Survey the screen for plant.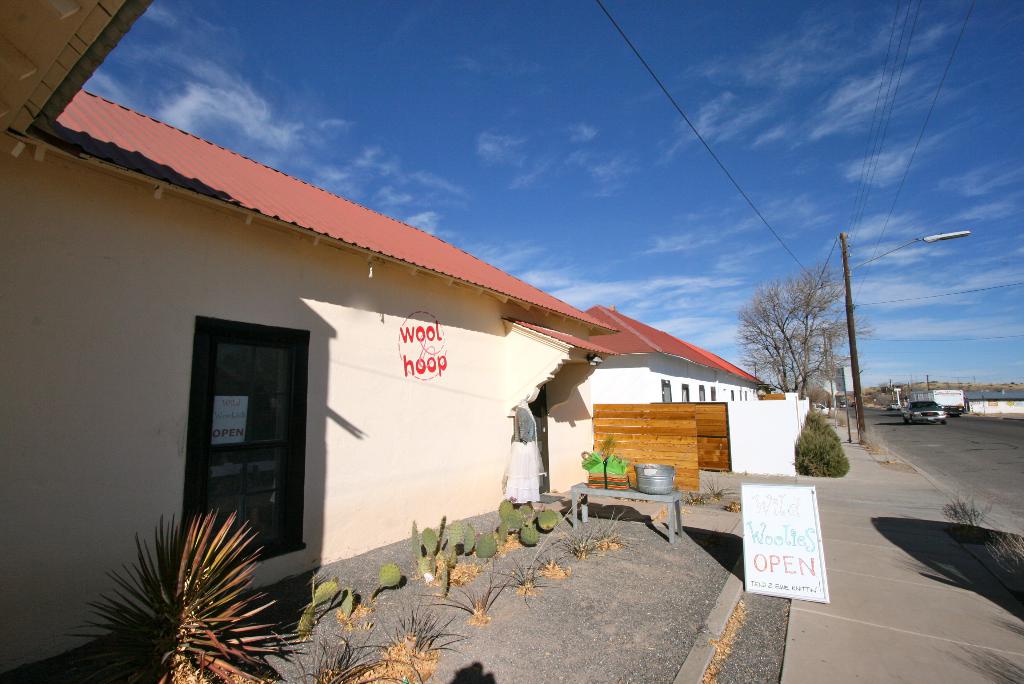
Survey found: box(854, 418, 901, 454).
